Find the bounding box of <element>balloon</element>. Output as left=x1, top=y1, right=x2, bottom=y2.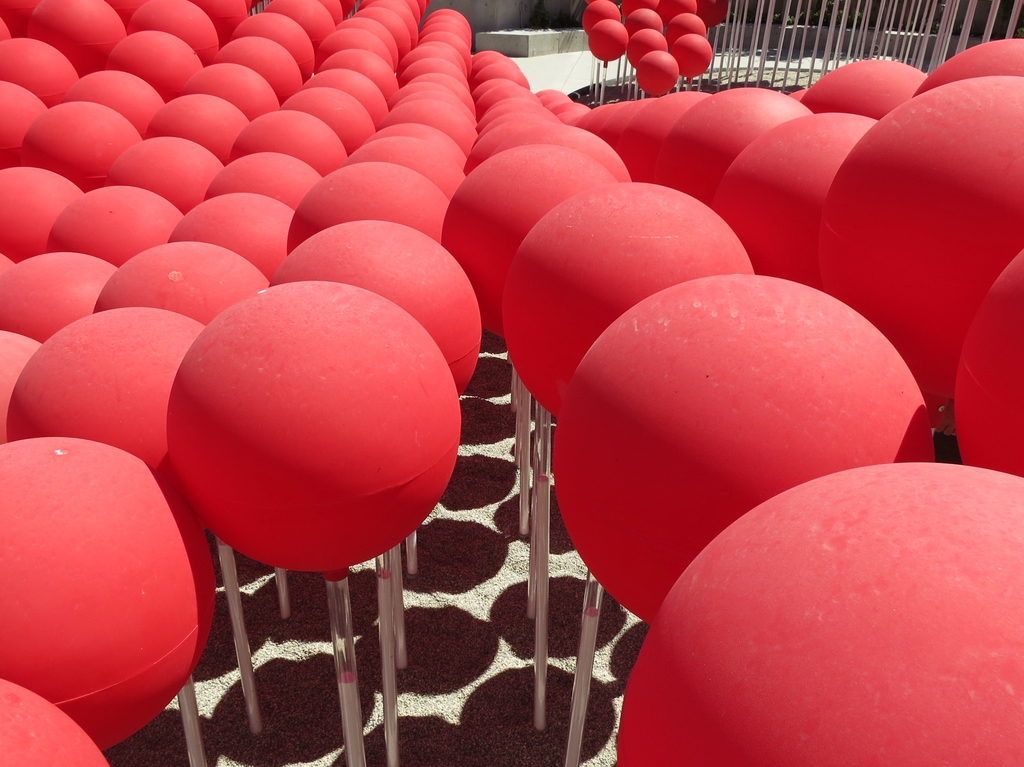
left=0, top=168, right=84, bottom=266.
